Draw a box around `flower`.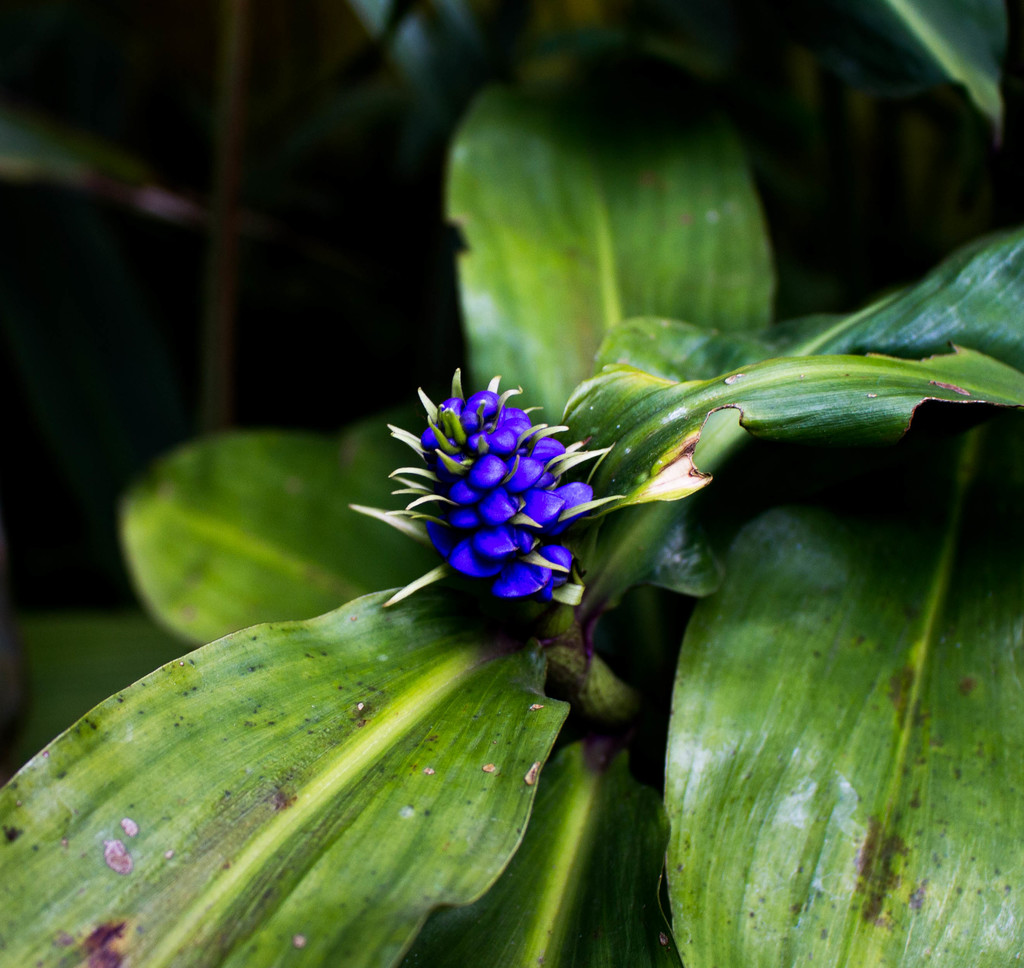
348 378 630 631.
